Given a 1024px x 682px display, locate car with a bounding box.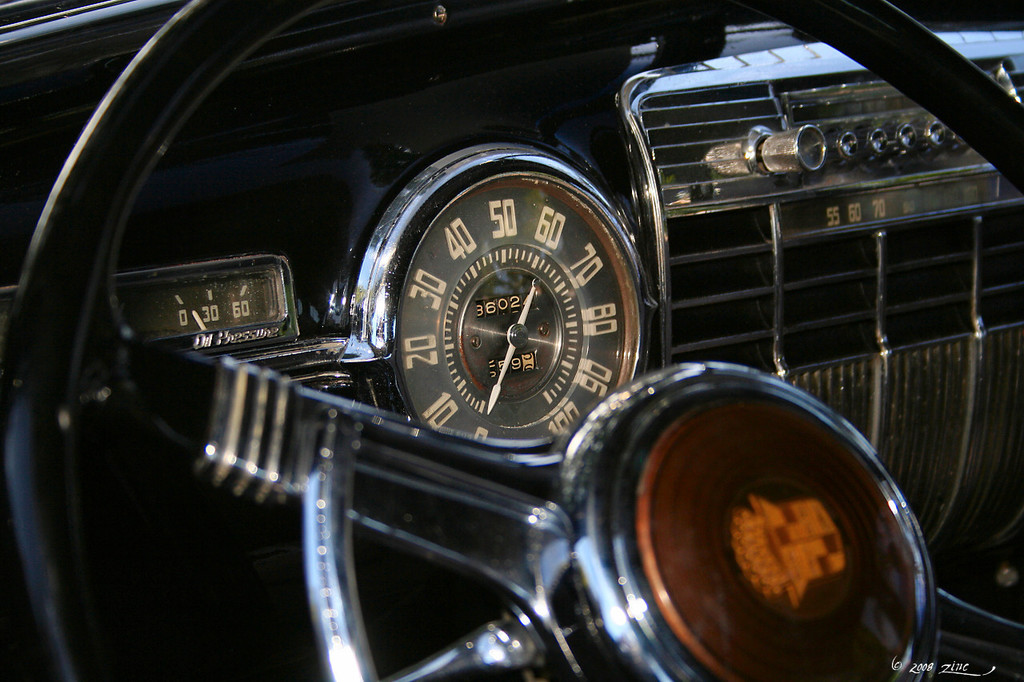
Located: [0,0,1021,680].
